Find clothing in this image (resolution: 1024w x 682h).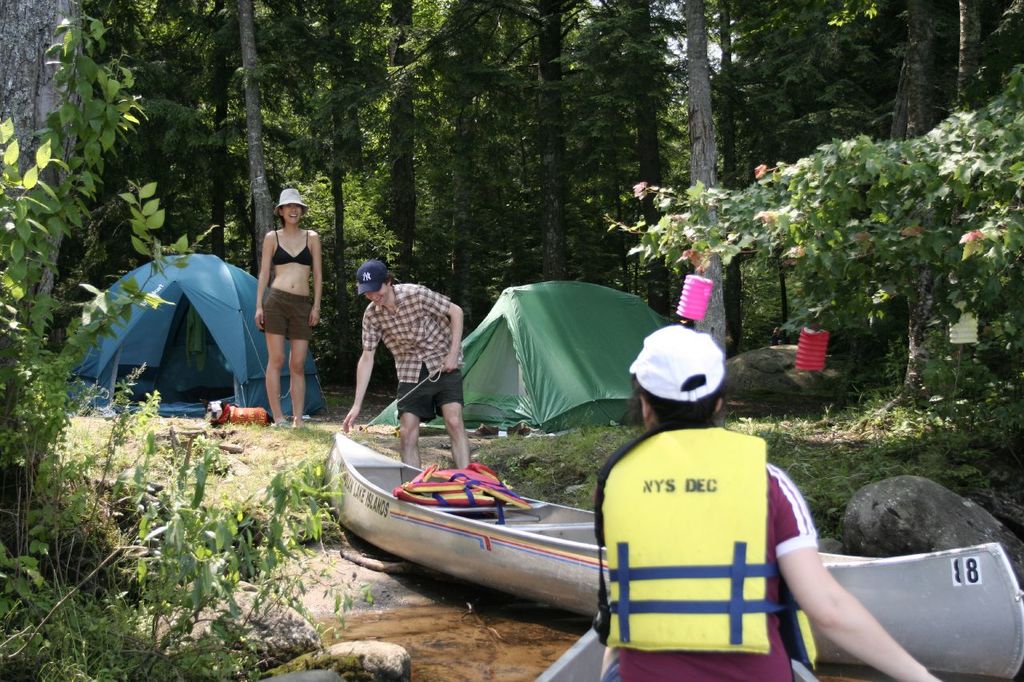
[363,279,462,429].
